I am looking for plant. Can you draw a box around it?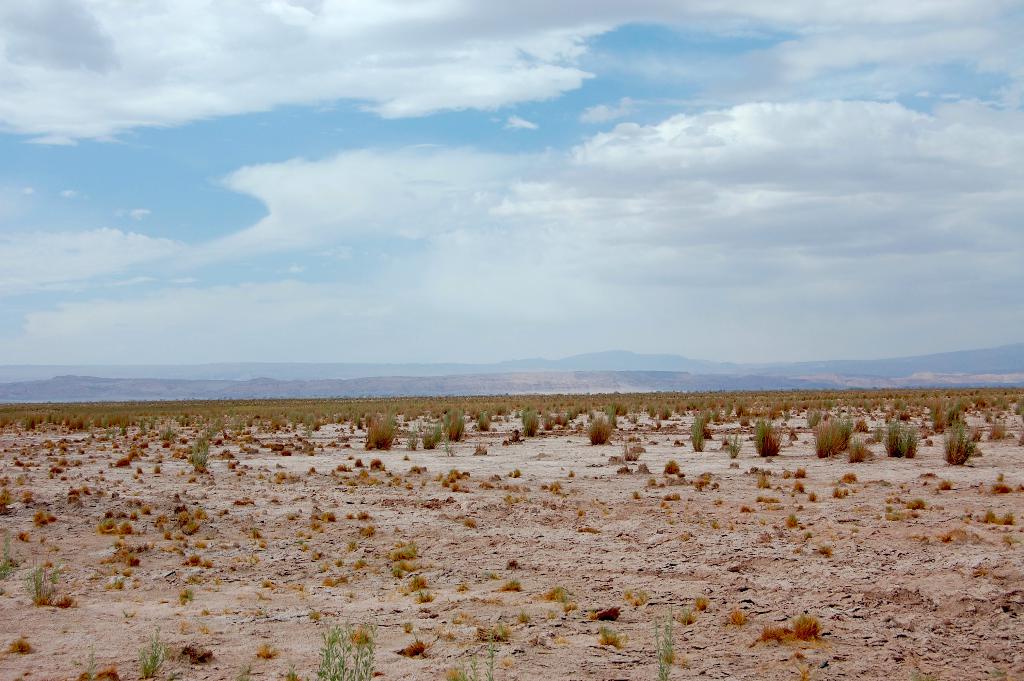
Sure, the bounding box is rect(693, 595, 710, 612).
